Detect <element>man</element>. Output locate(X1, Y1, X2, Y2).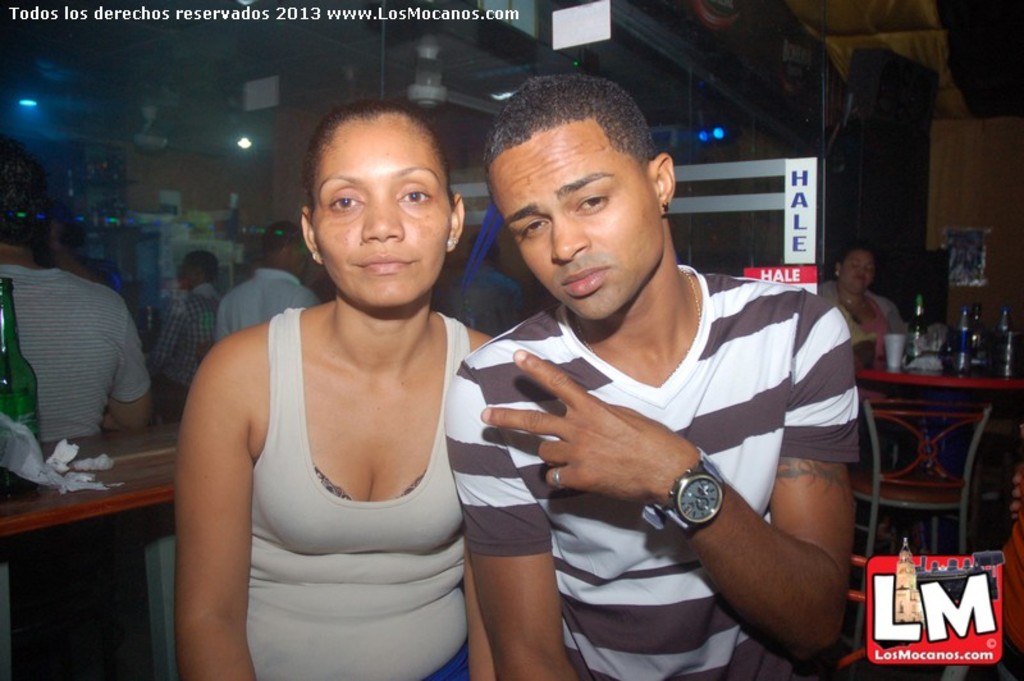
locate(426, 86, 891, 666).
